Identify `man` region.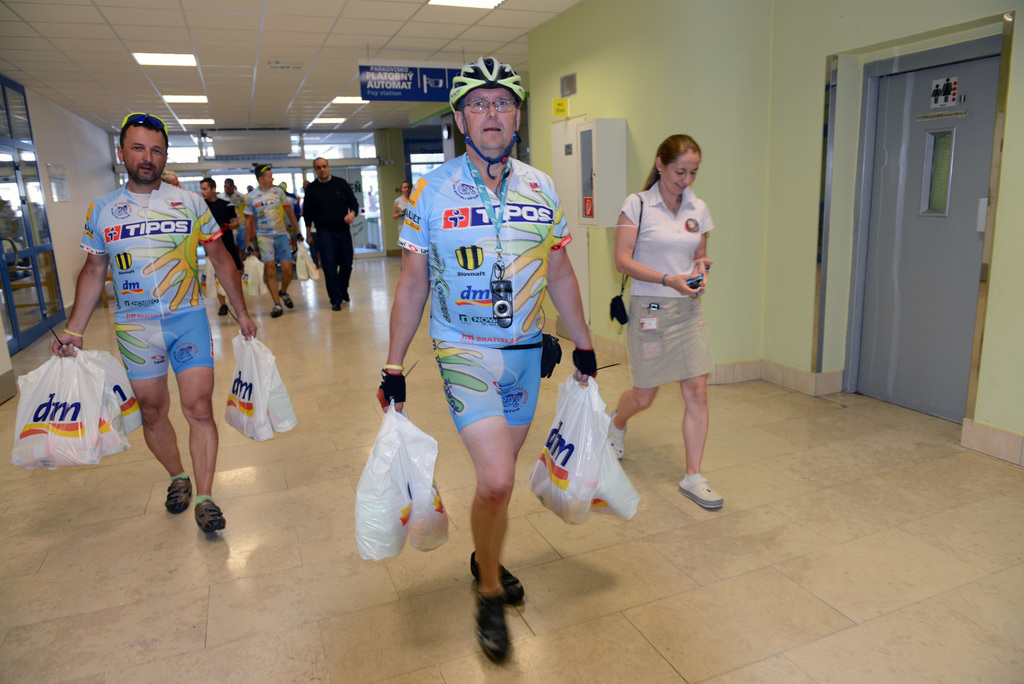
Region: [x1=75, y1=125, x2=246, y2=537].
